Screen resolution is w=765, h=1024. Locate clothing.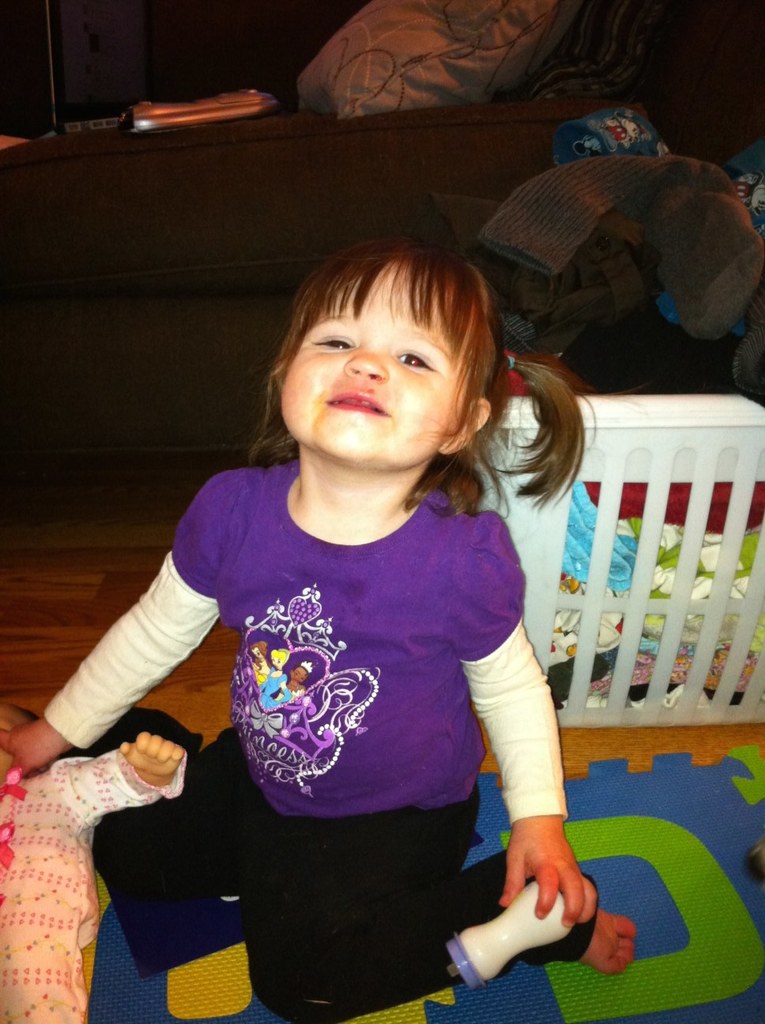
bbox=[0, 747, 177, 1022].
